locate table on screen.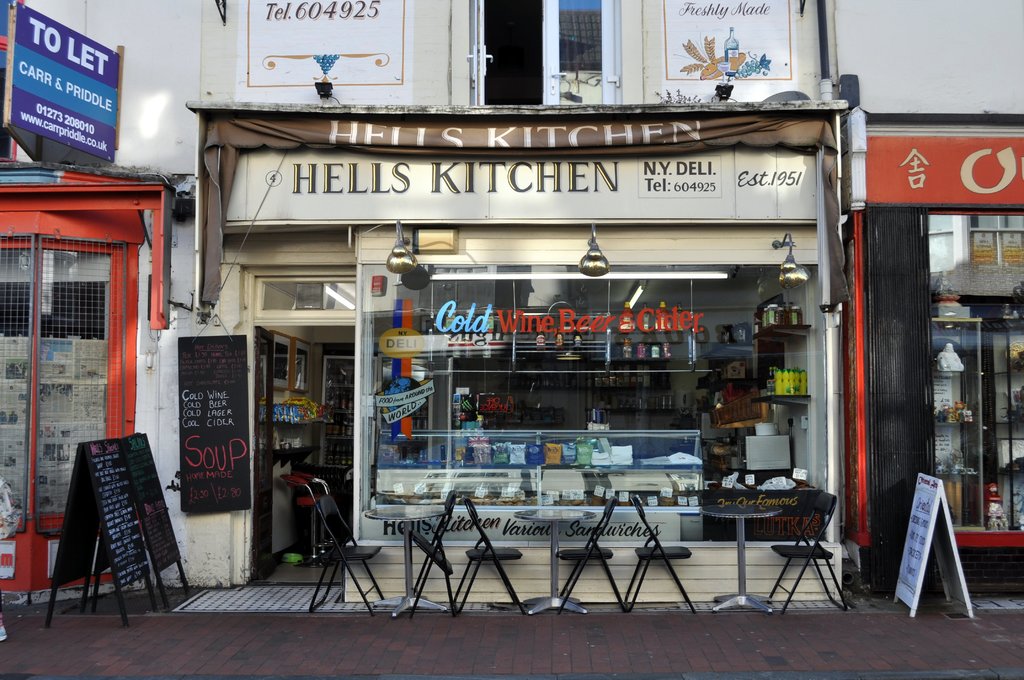
On screen at bbox=(515, 510, 591, 616).
